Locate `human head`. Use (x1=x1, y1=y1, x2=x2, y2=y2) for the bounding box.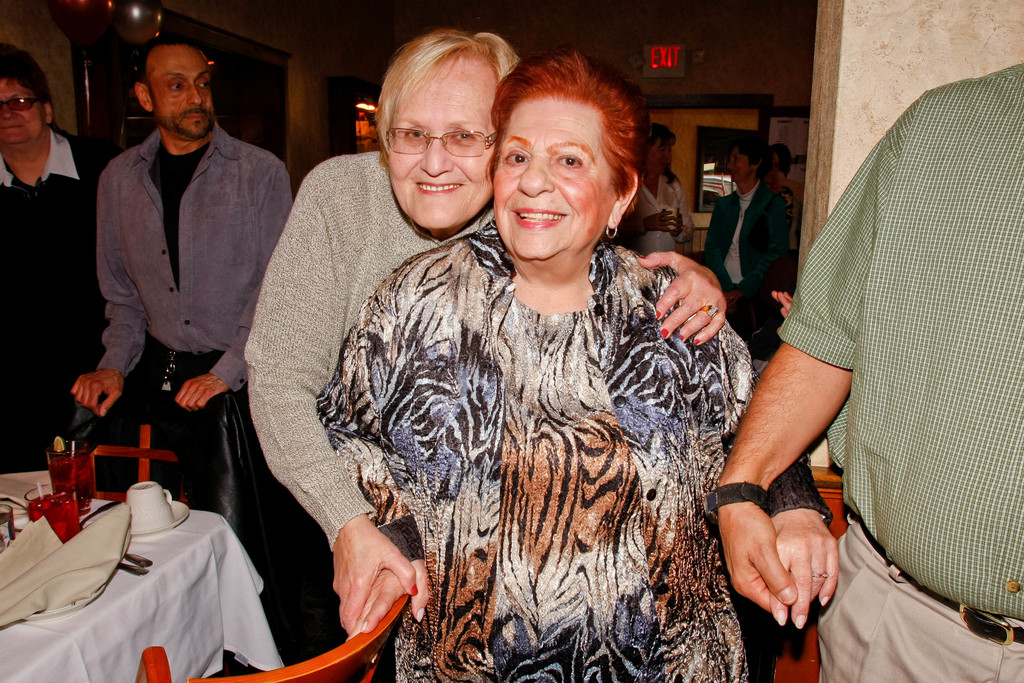
(x1=728, y1=131, x2=775, y2=181).
